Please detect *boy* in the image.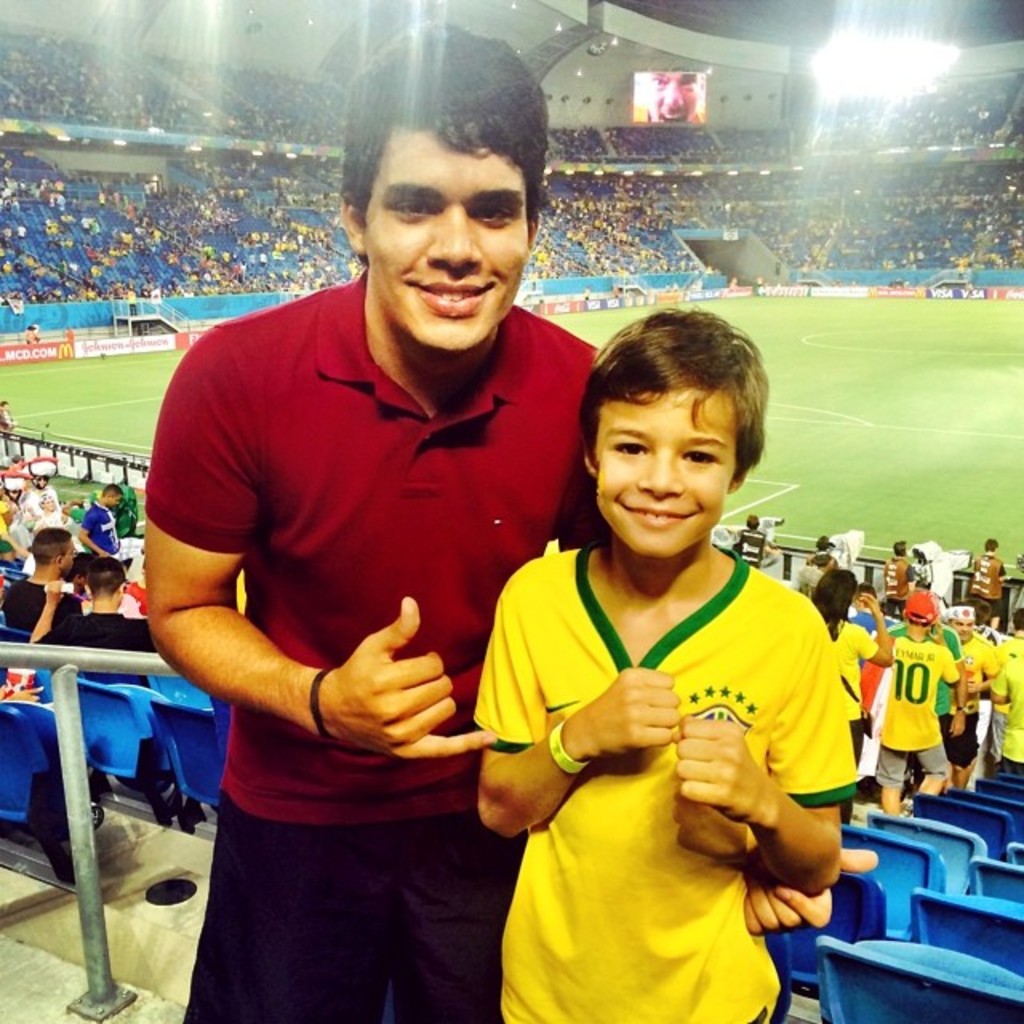
Rect(963, 595, 1005, 650).
